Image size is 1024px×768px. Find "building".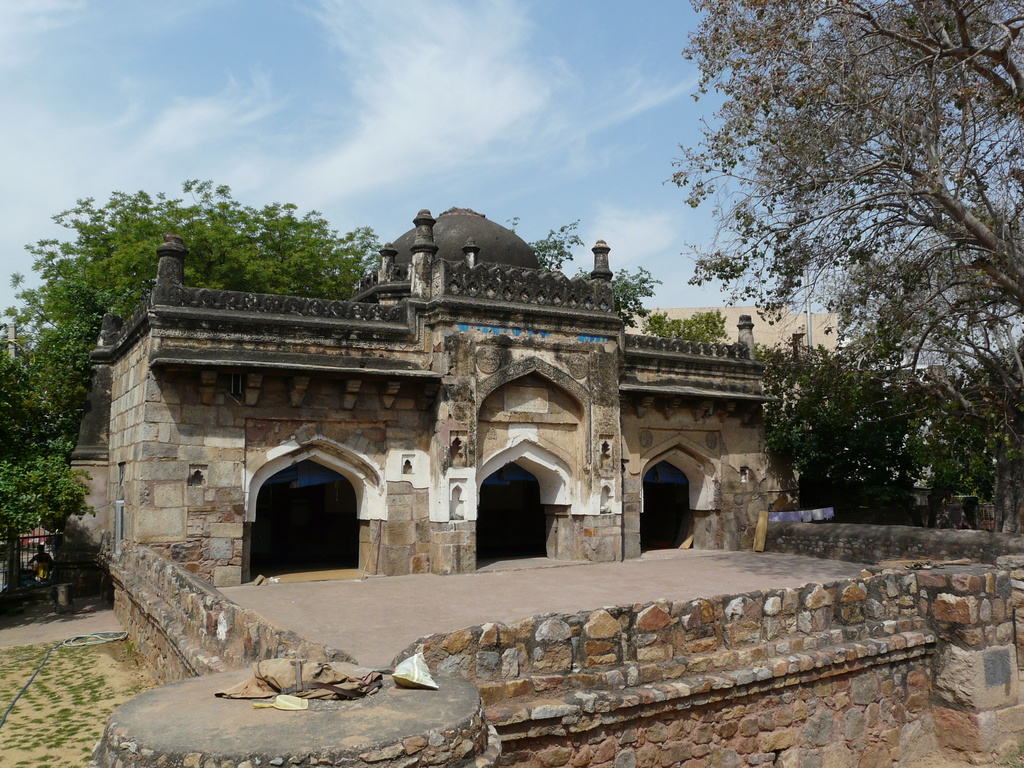
l=67, t=201, r=1023, b=767.
